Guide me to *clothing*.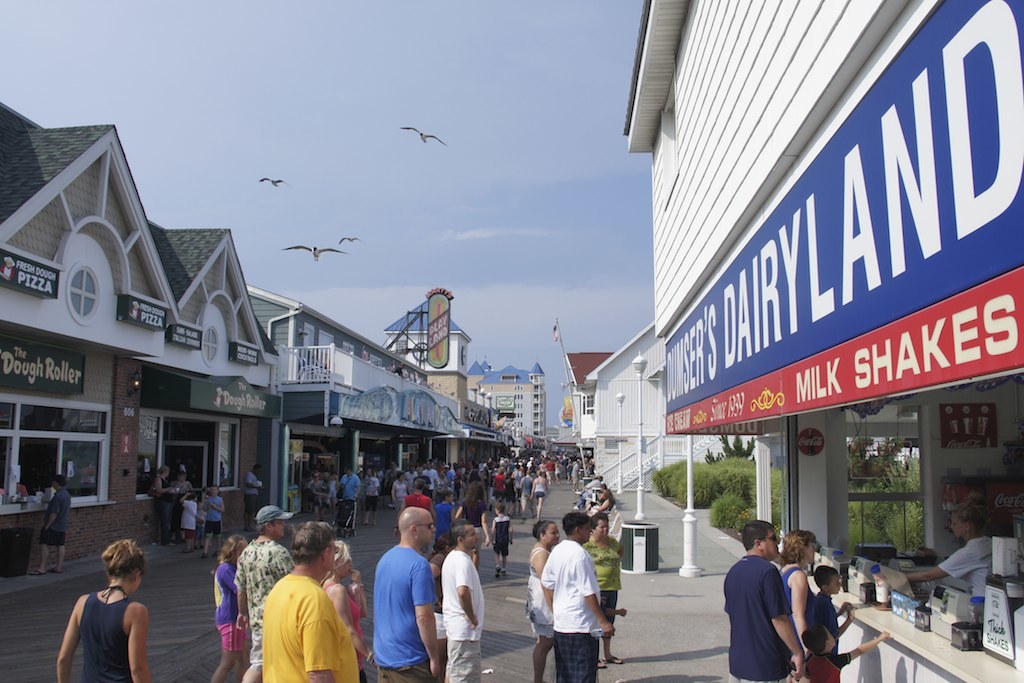
Guidance: 202 494 225 536.
